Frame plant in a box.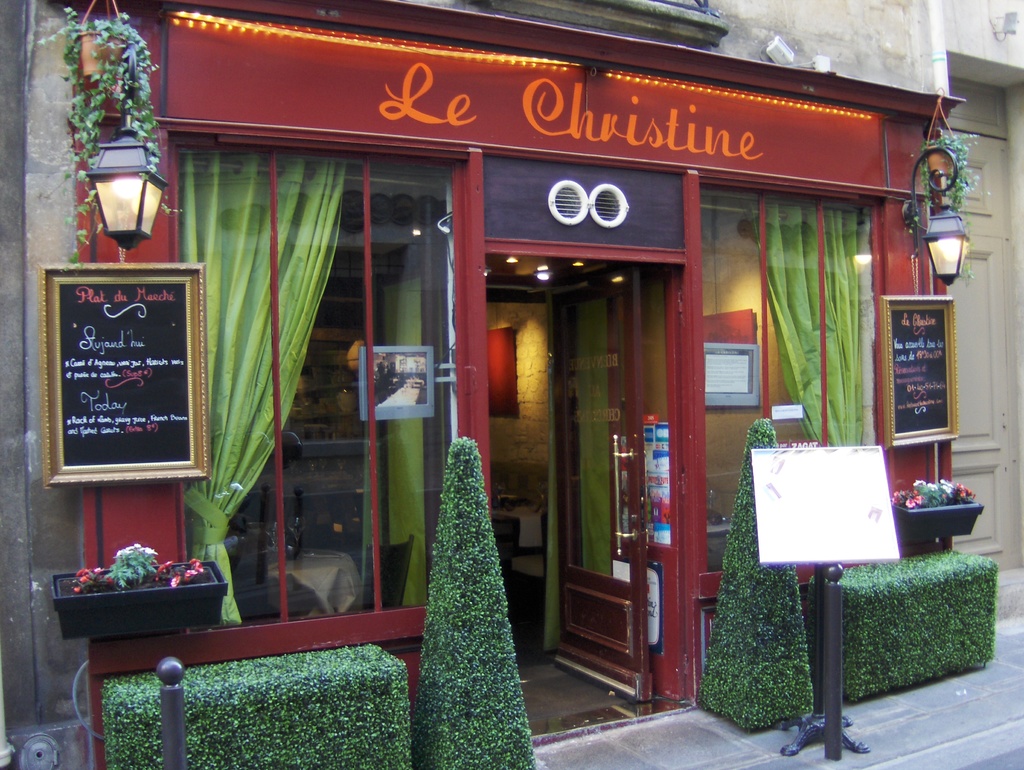
(left=788, top=547, right=1012, bottom=703).
